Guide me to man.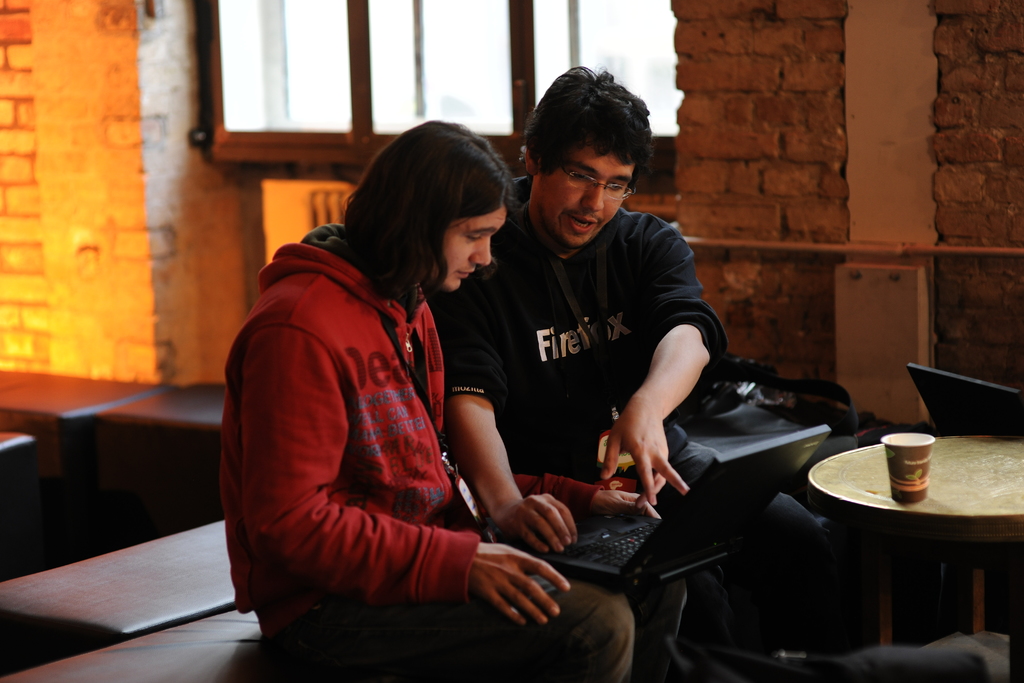
Guidance: bbox=[225, 117, 643, 682].
